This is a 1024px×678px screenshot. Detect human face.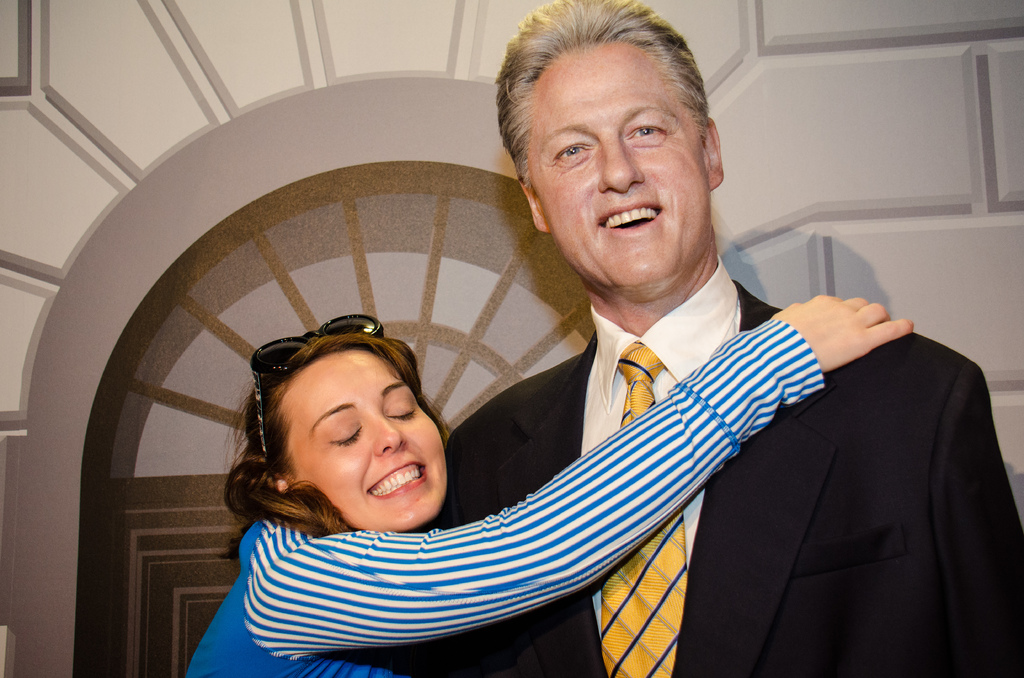
[527, 44, 707, 287].
